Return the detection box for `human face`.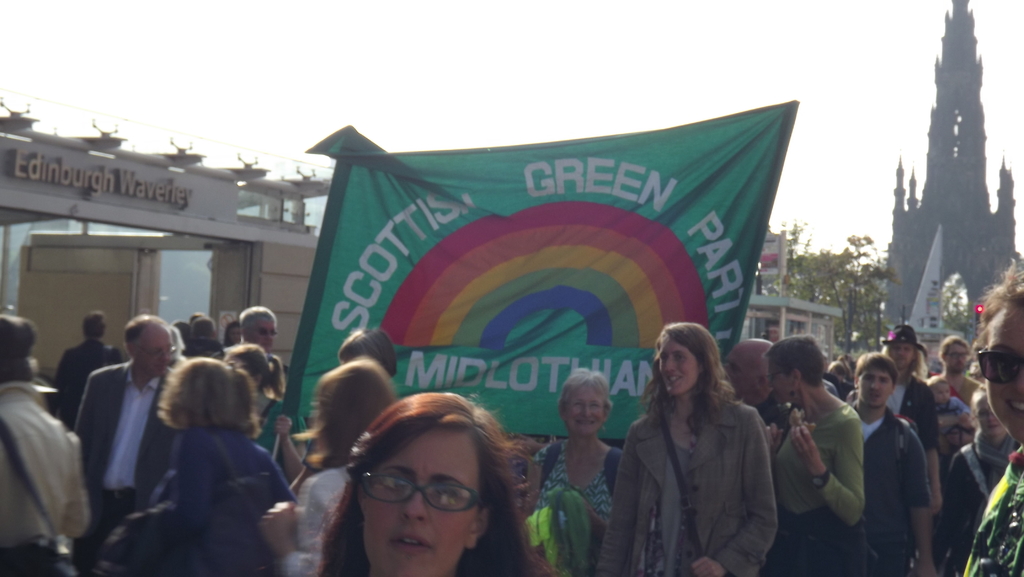
x1=250 y1=322 x2=278 y2=351.
